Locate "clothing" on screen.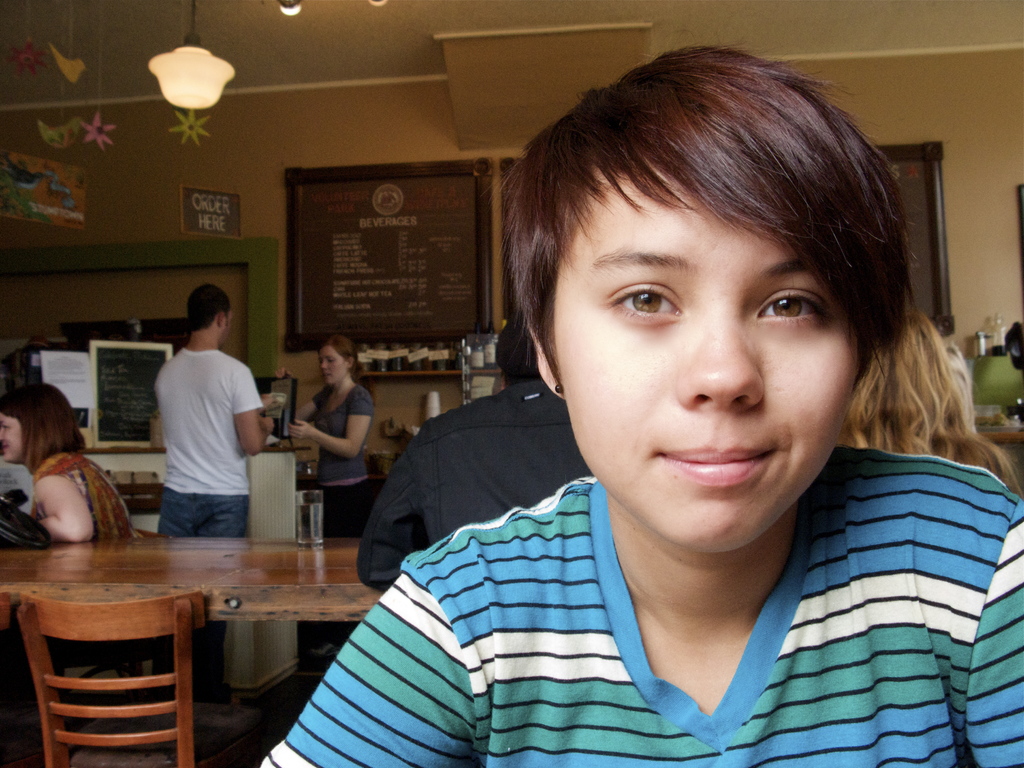
On screen at x1=147 y1=351 x2=260 y2=658.
